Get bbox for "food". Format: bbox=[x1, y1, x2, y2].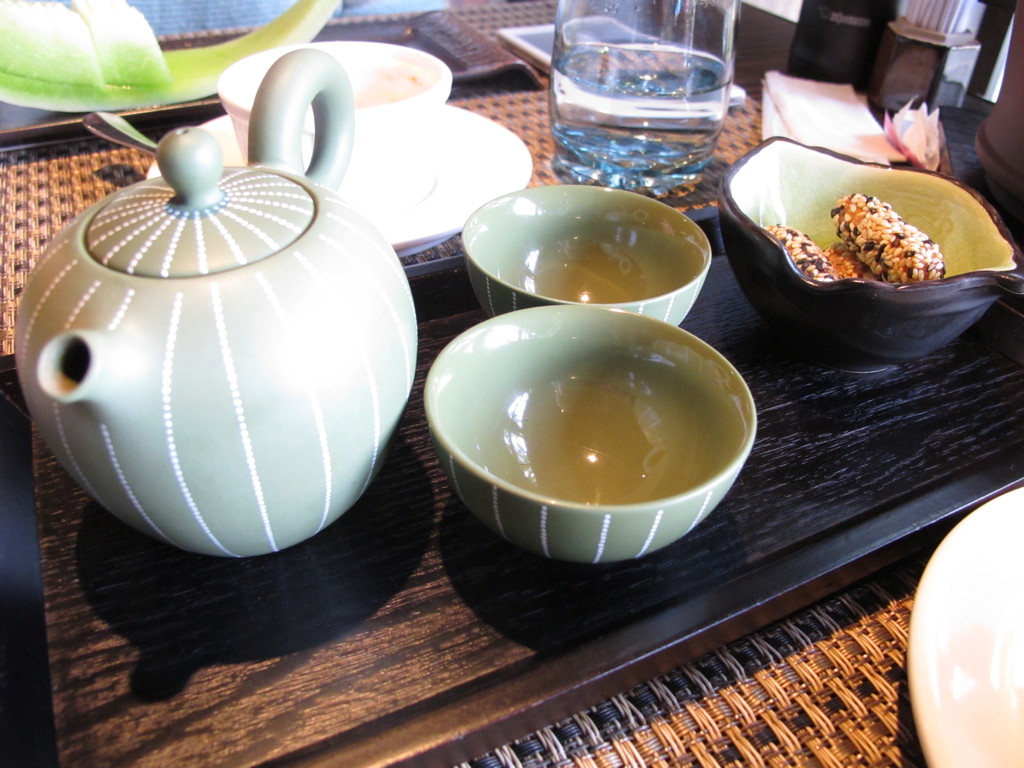
bbox=[762, 192, 953, 289].
